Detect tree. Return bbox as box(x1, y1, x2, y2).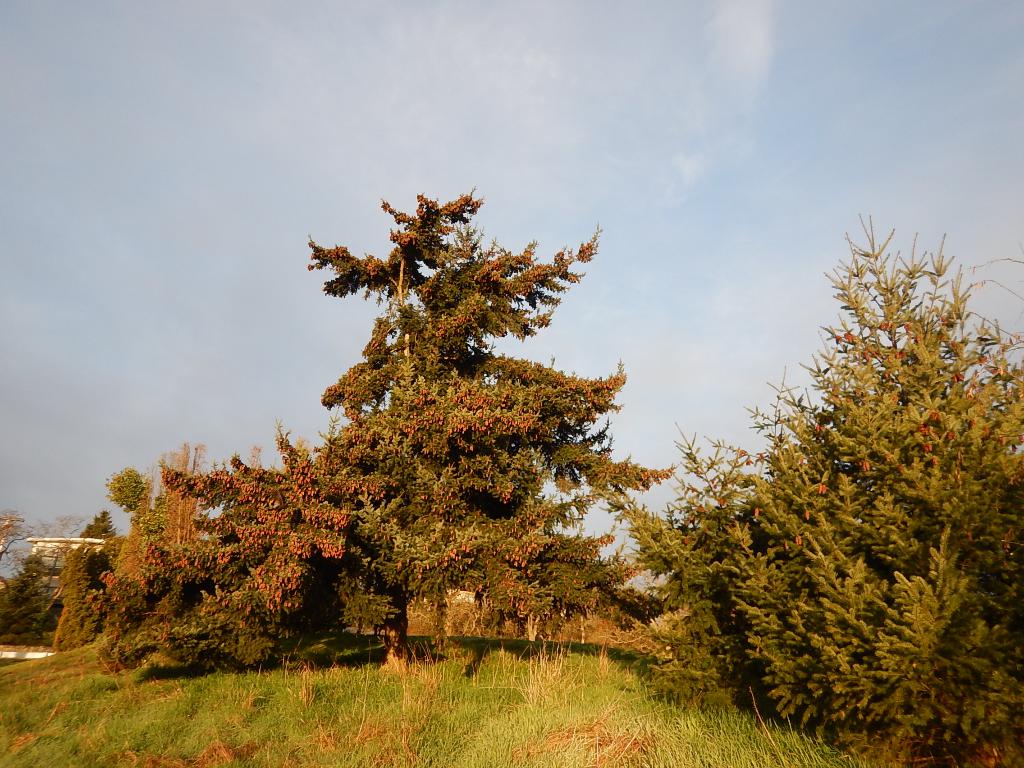
box(0, 535, 43, 642).
